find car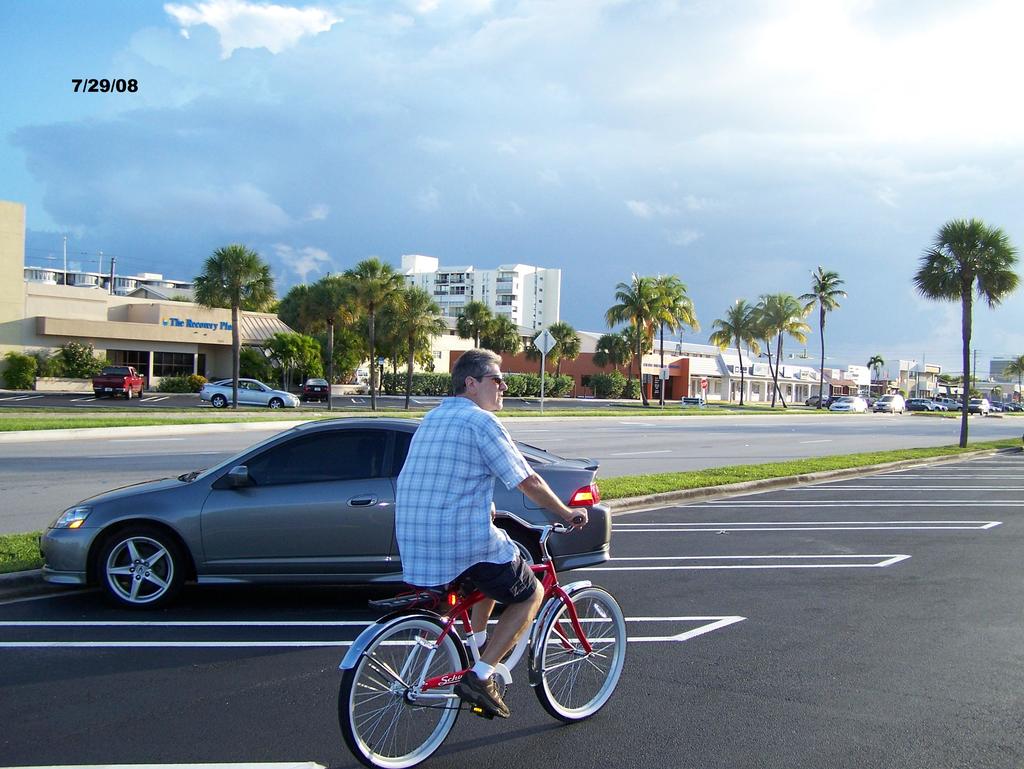
l=305, t=376, r=330, b=402
